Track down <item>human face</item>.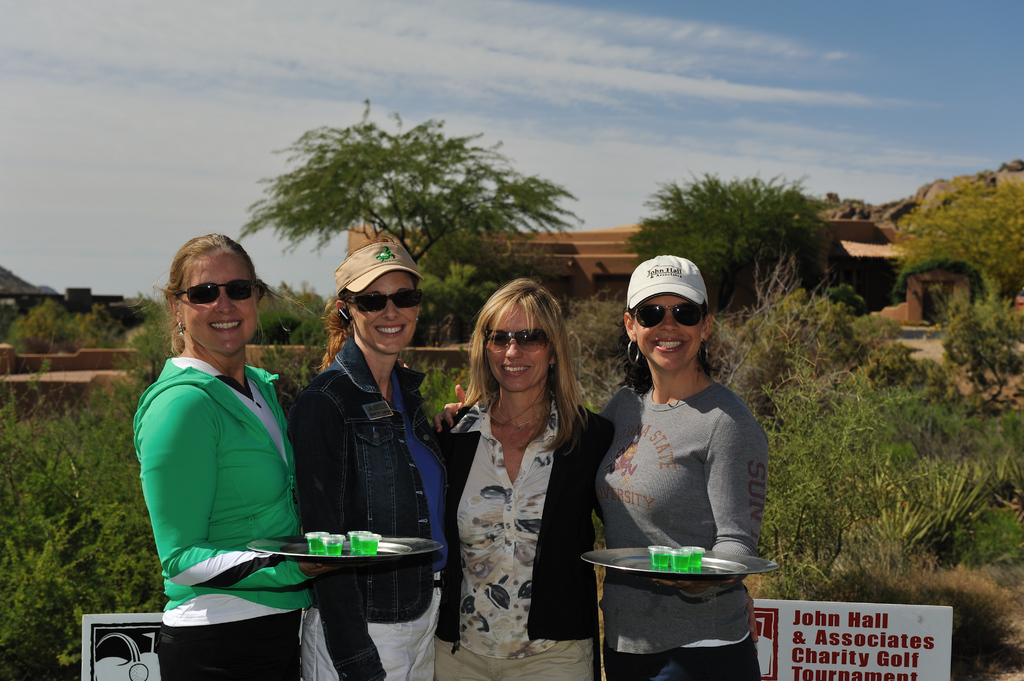
Tracked to {"x1": 486, "y1": 298, "x2": 557, "y2": 393}.
